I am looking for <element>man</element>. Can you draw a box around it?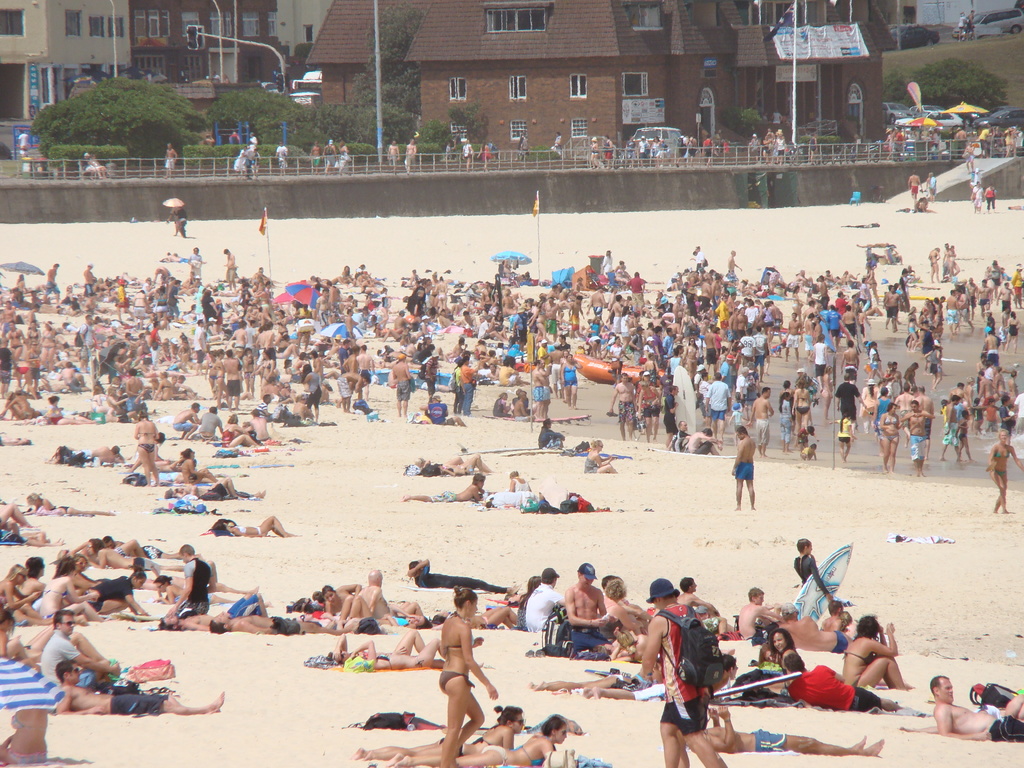
Sure, the bounding box is l=946, t=288, r=960, b=333.
